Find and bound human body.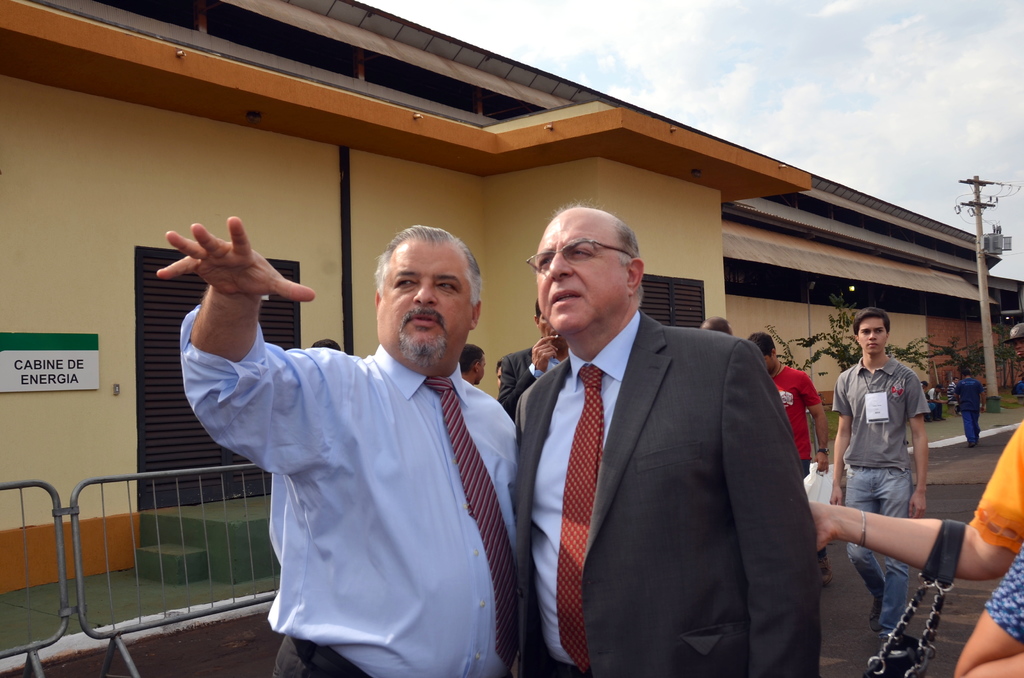
Bound: Rect(806, 416, 1023, 581).
